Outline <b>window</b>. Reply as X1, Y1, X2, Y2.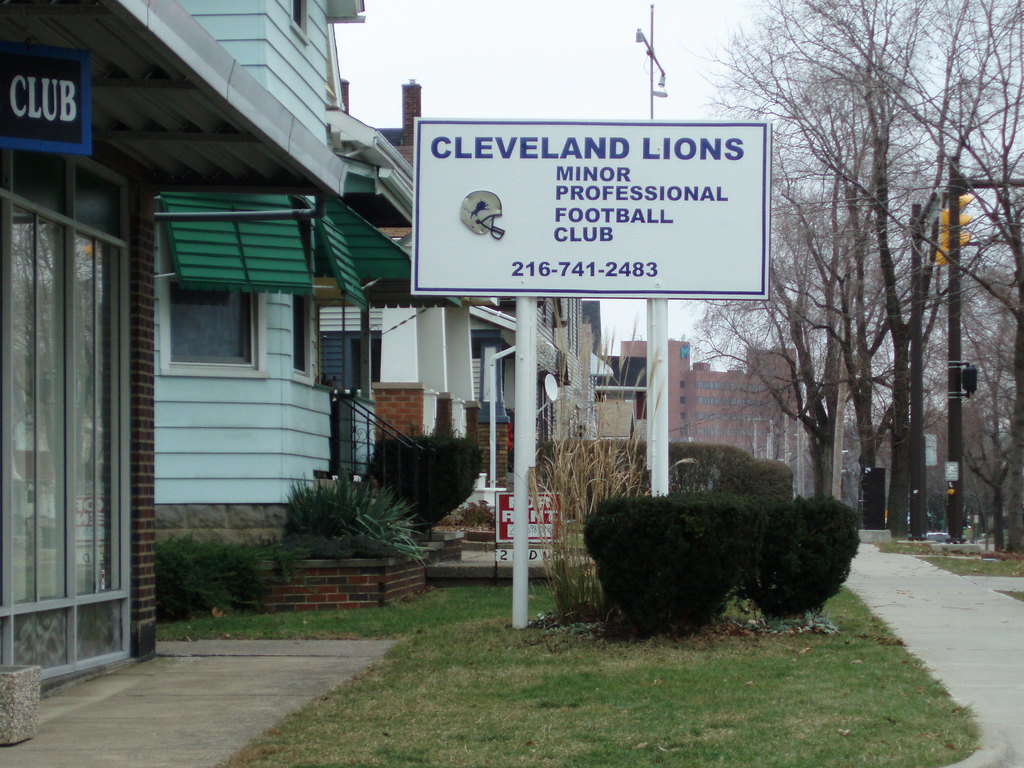
291, 0, 301, 26.
